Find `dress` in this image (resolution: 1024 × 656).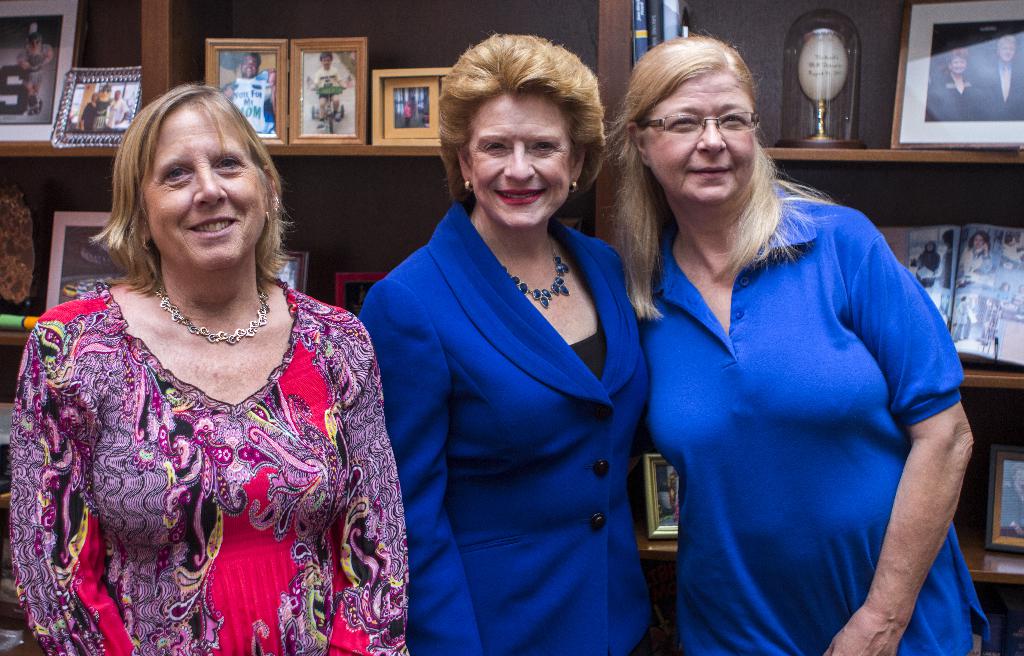
bbox=(39, 231, 396, 648).
